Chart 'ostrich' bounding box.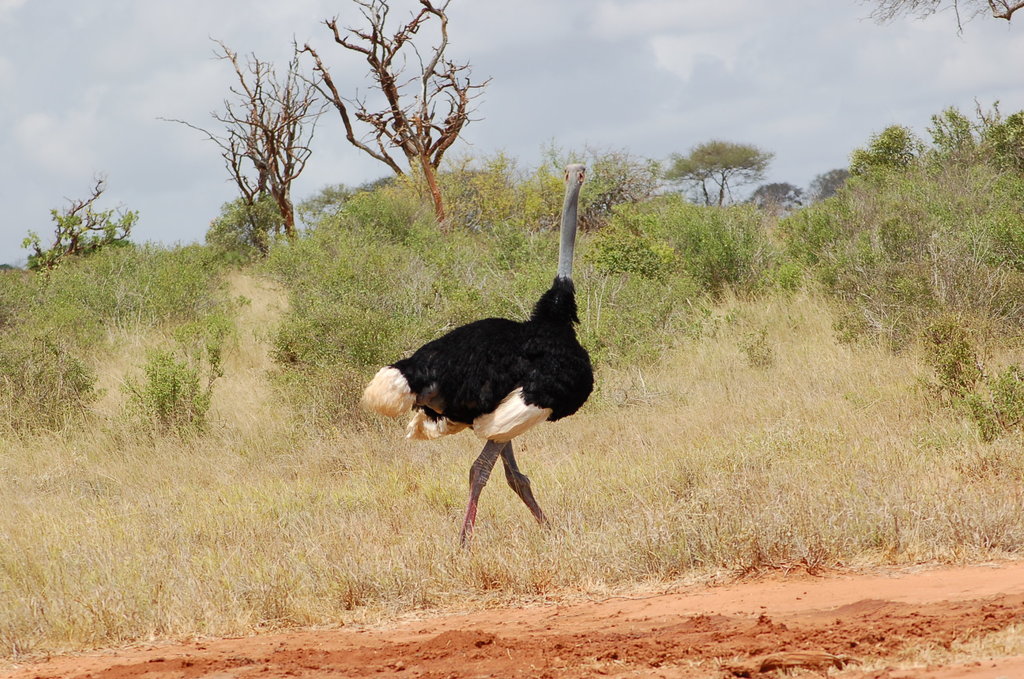
Charted: 340 163 600 567.
